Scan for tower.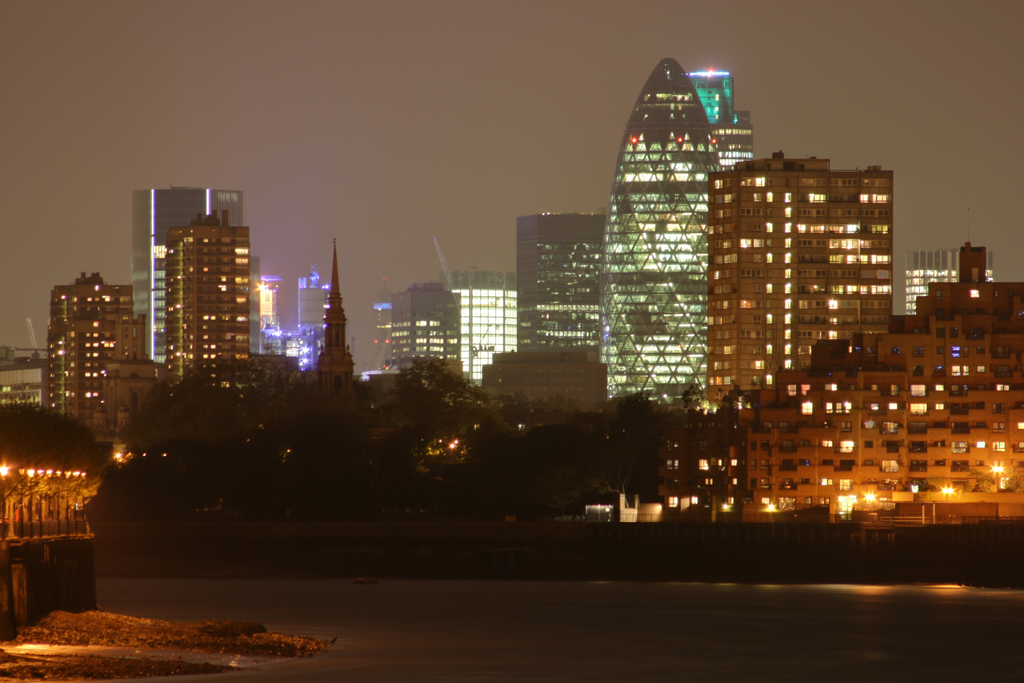
Scan result: box(605, 58, 723, 407).
